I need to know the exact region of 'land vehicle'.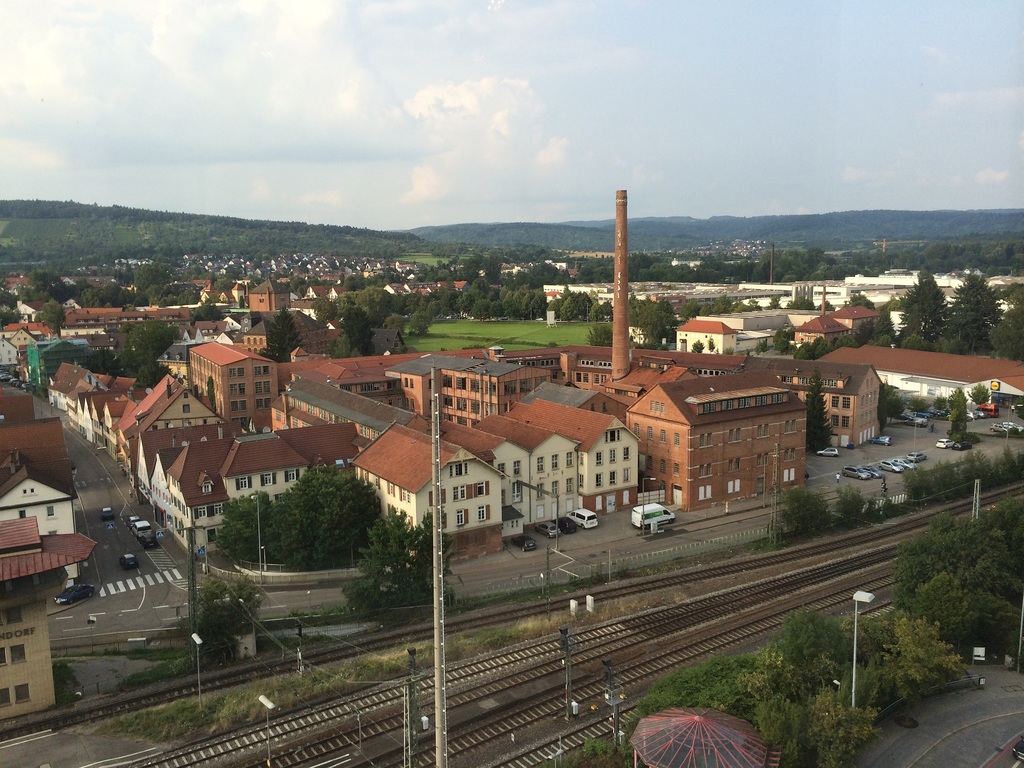
Region: 893:410:911:422.
